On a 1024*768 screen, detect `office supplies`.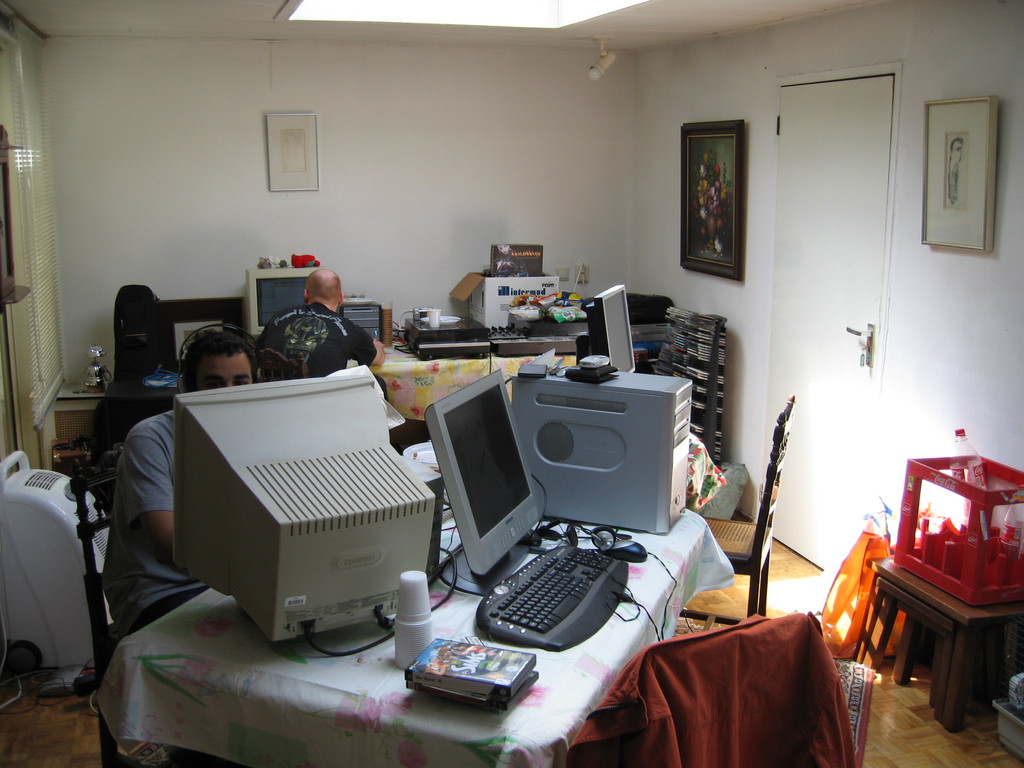
bbox(147, 378, 463, 651).
